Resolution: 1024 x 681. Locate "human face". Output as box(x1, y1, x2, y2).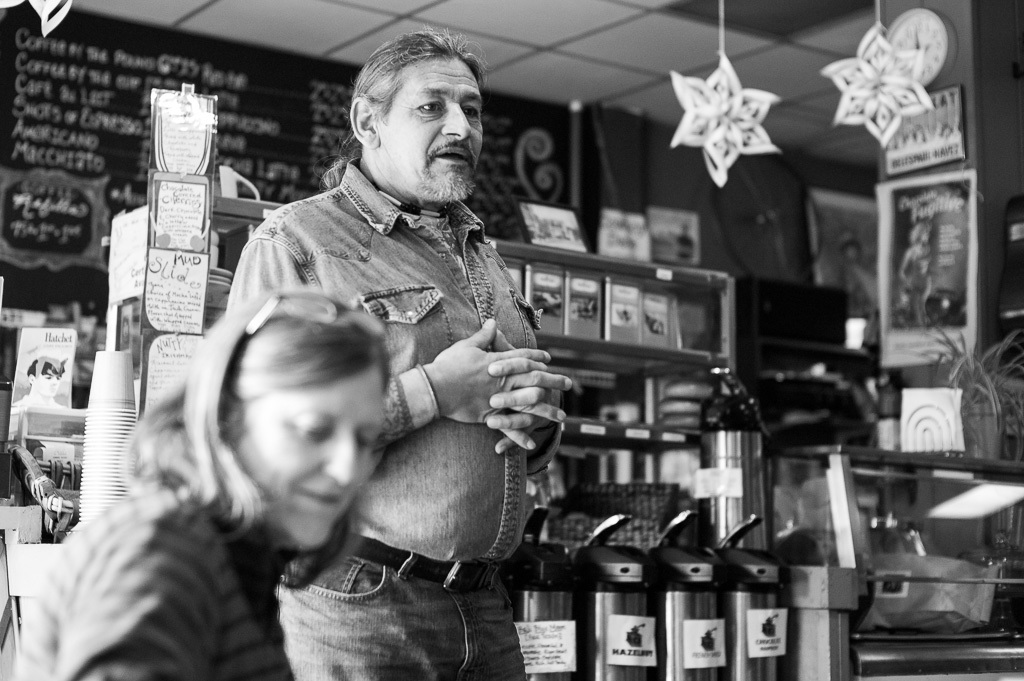
box(380, 53, 481, 202).
